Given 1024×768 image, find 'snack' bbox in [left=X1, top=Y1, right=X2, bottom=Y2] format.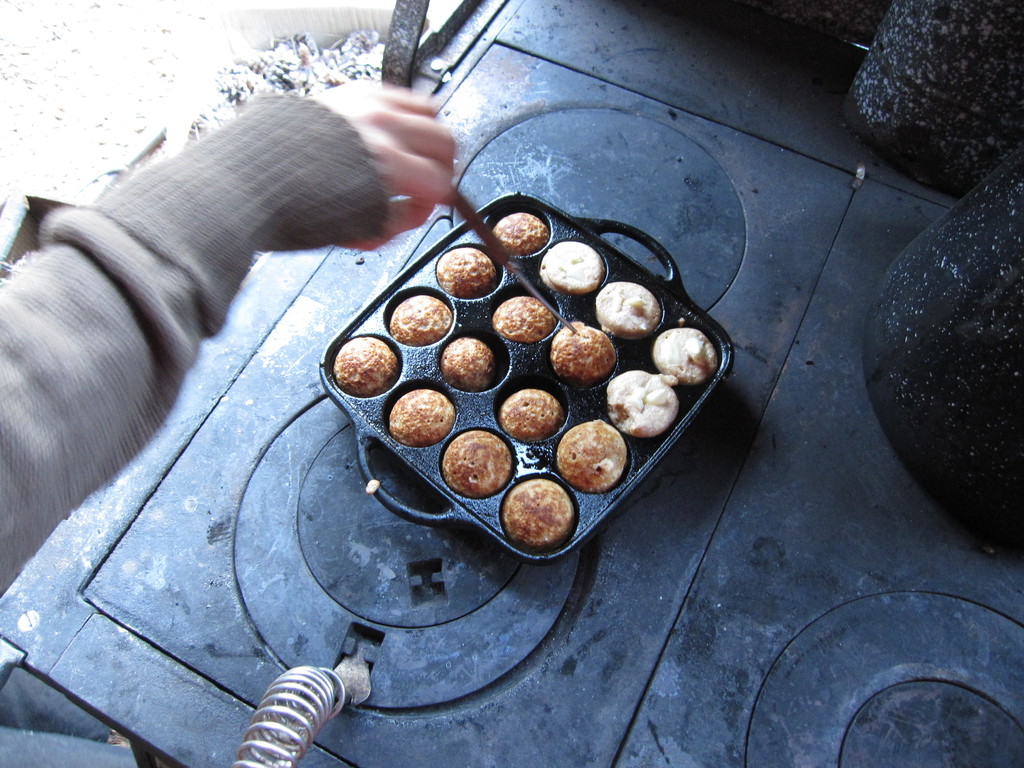
[left=502, top=479, right=572, bottom=541].
